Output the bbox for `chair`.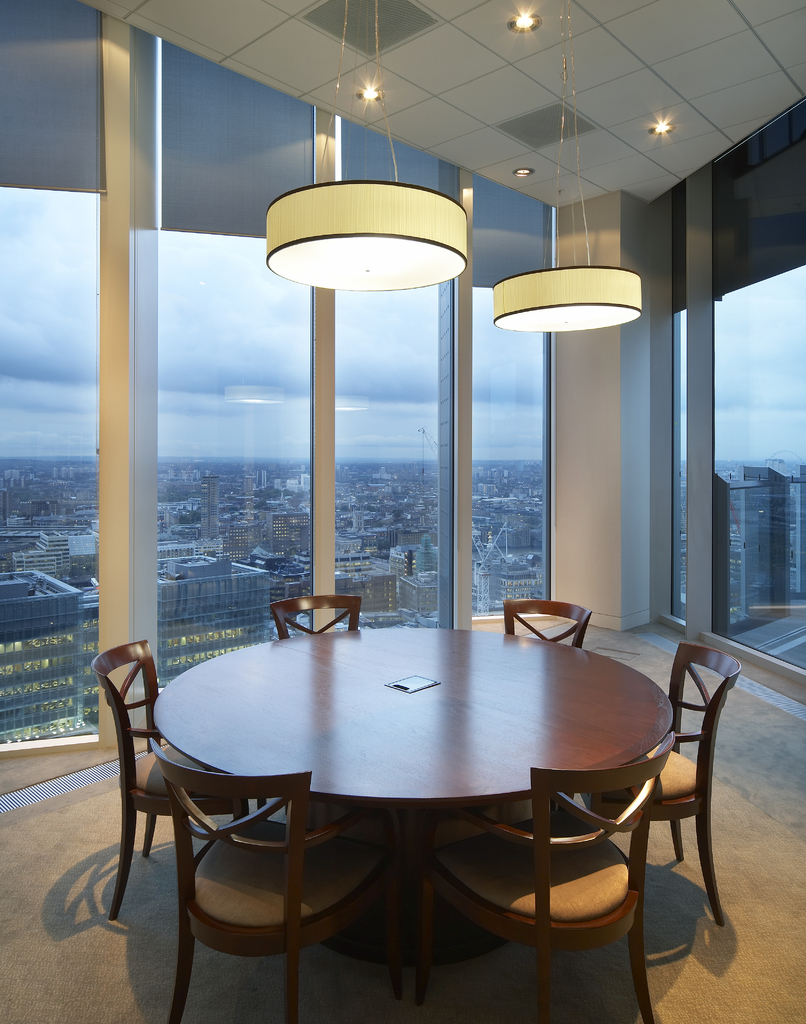
<box>607,625,749,937</box>.
